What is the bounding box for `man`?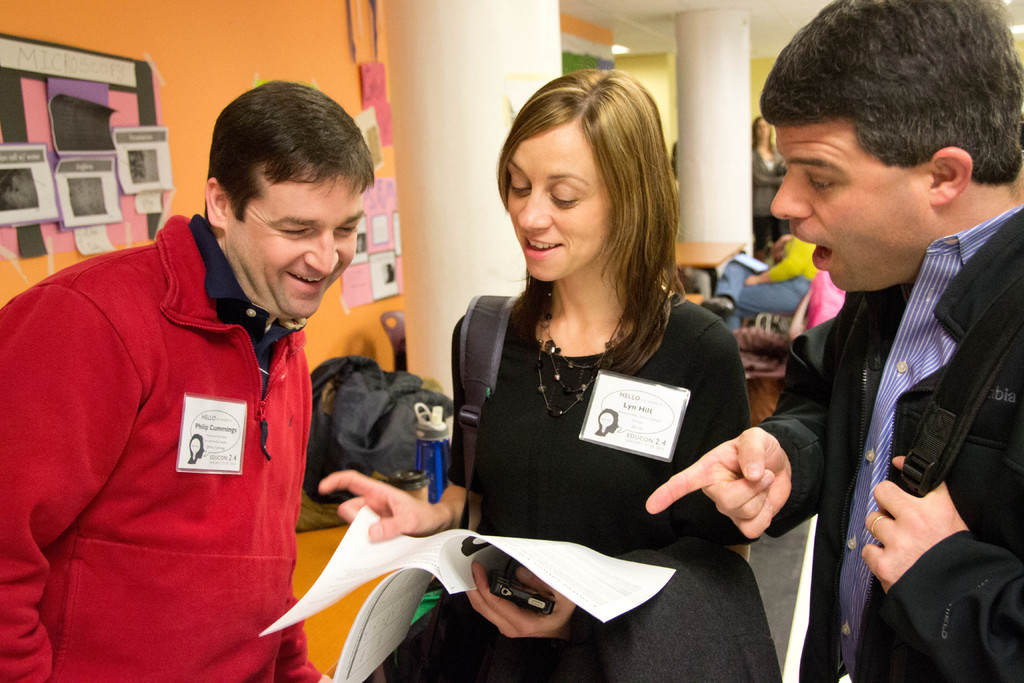
(740,231,820,283).
